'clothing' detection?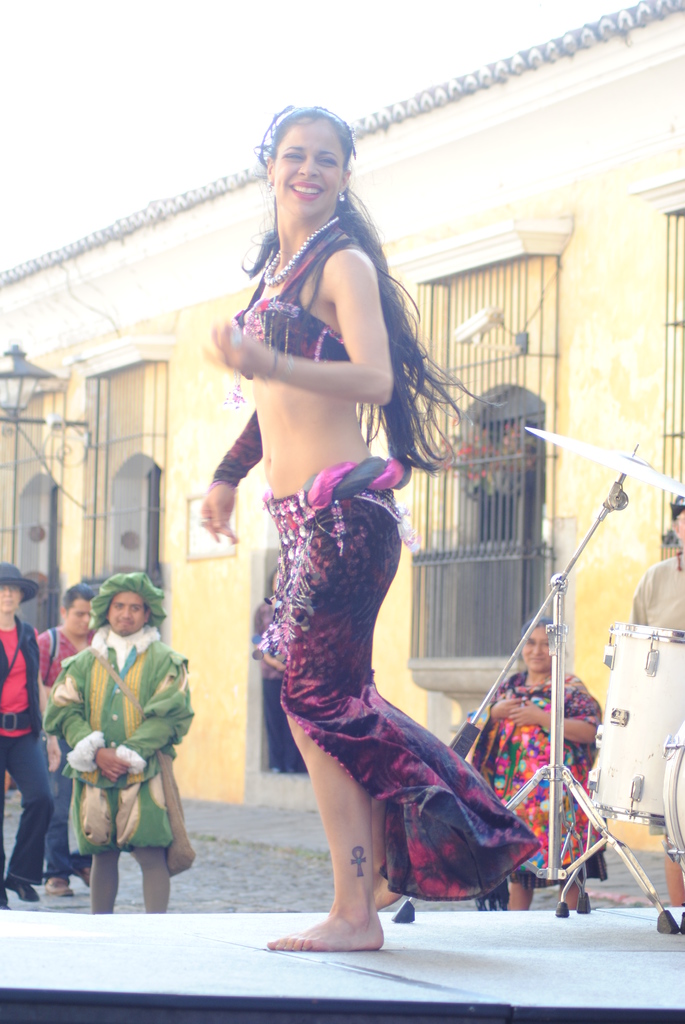
445, 678, 586, 895
